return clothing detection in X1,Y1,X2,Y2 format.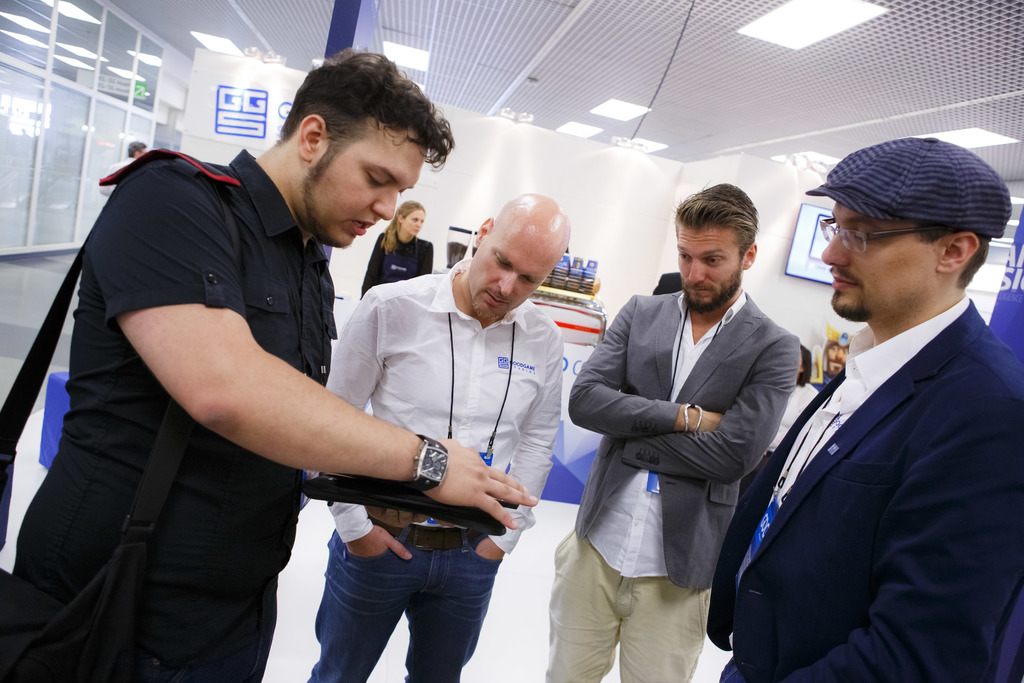
0,135,328,682.
